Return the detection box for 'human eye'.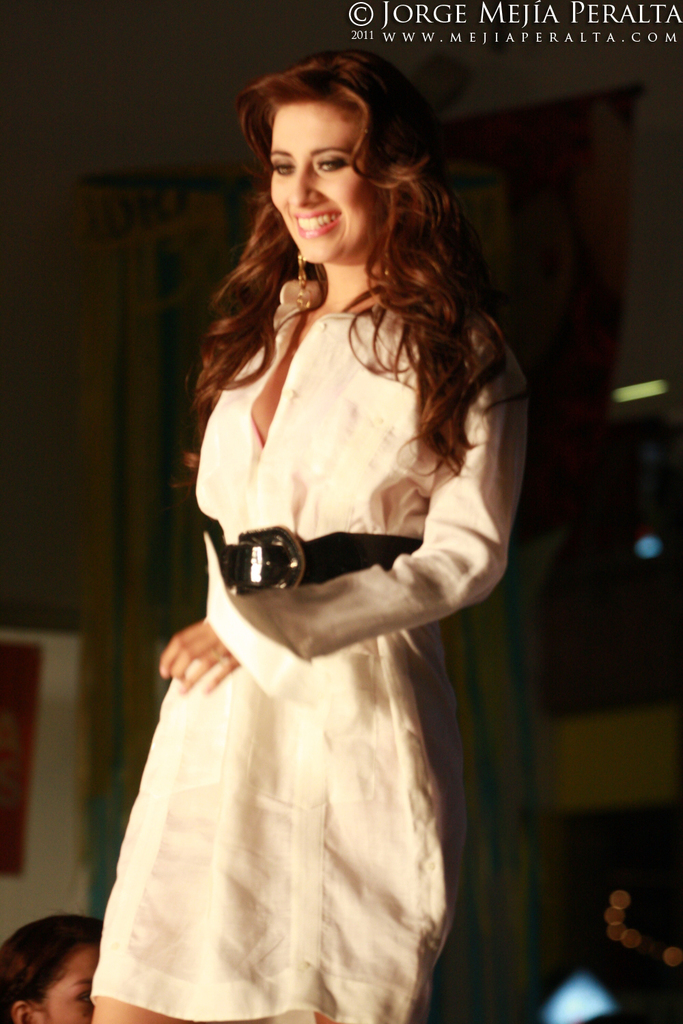
273,158,297,180.
